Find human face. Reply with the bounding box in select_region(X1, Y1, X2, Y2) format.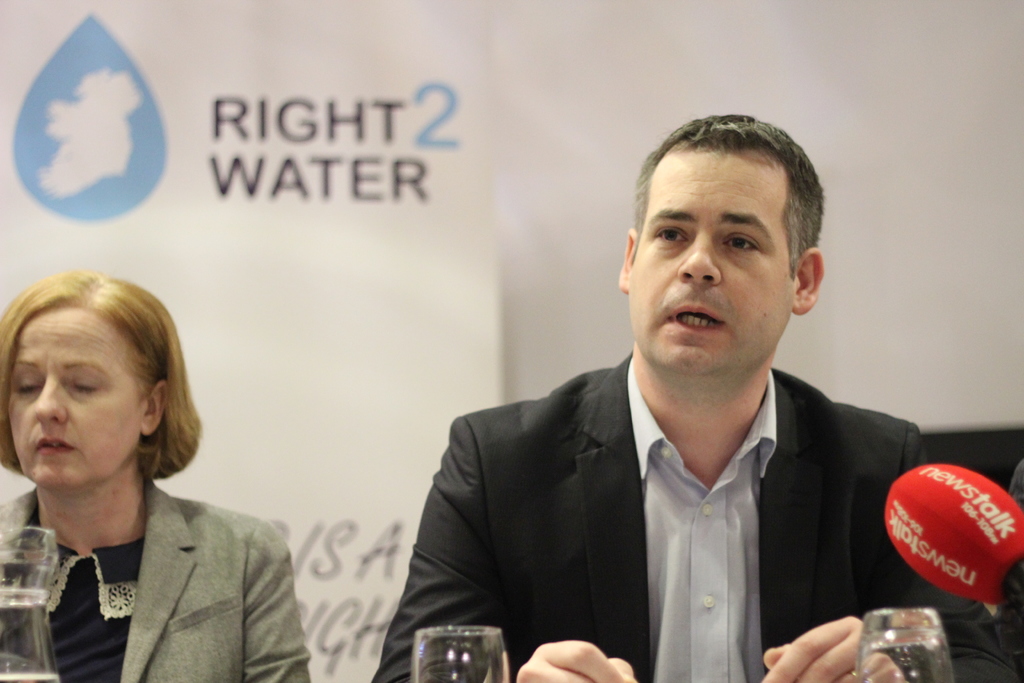
select_region(634, 143, 796, 373).
